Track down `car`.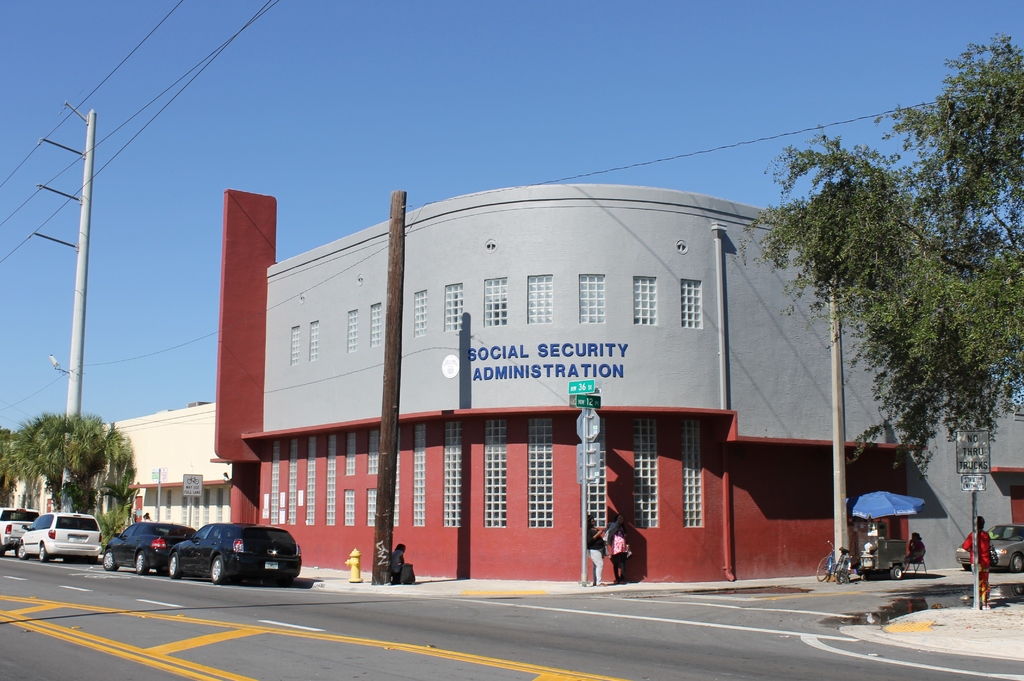
Tracked to locate(168, 520, 303, 586).
